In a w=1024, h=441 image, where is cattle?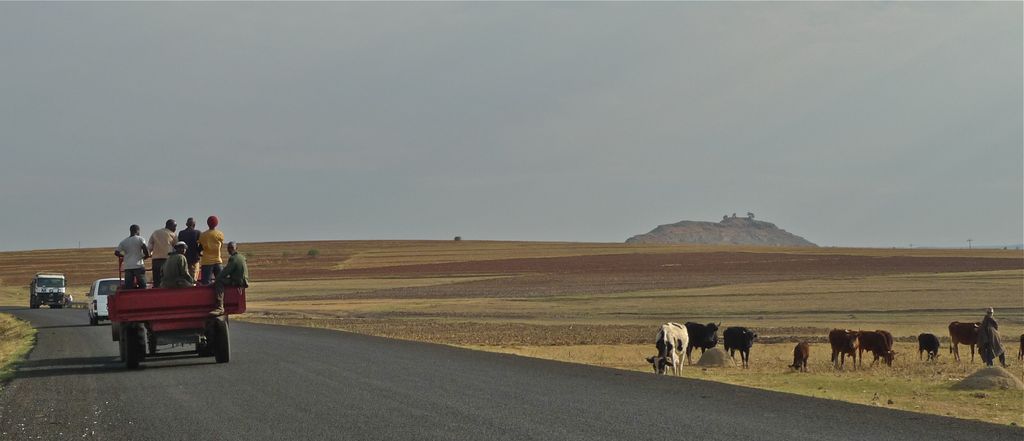
(x1=854, y1=332, x2=897, y2=368).
